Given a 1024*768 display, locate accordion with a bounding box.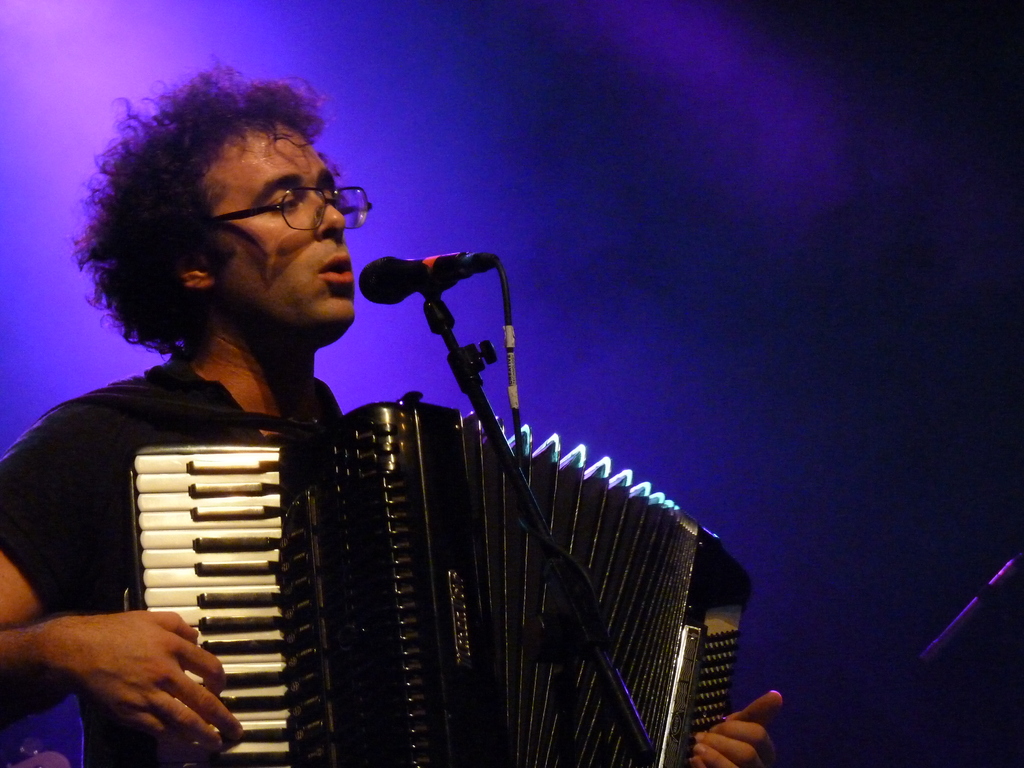
Located: pyautogui.locateOnScreen(80, 389, 753, 767).
